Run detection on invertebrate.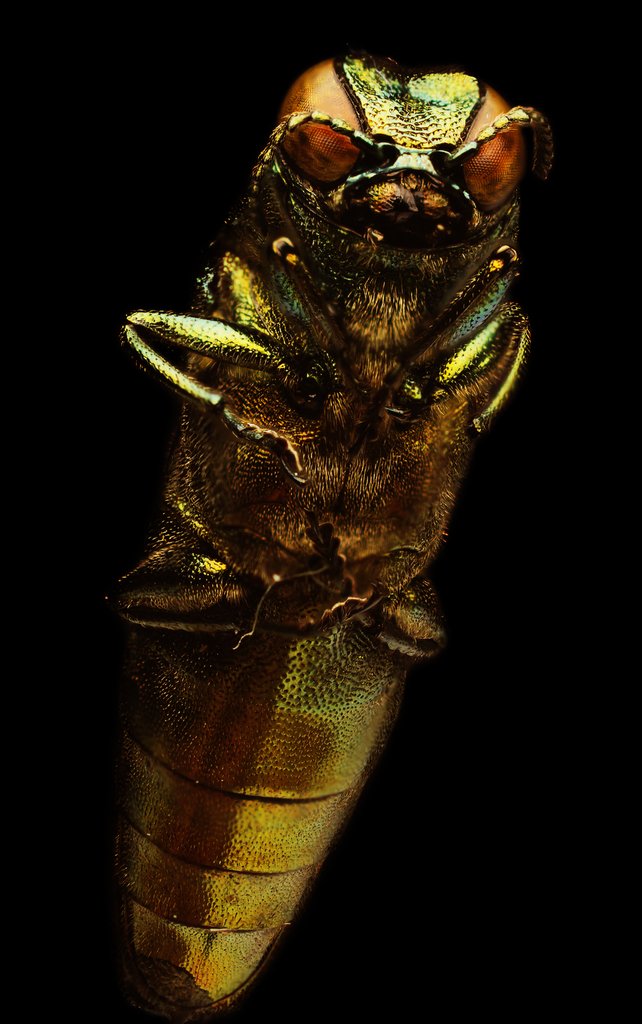
Result: [115, 45, 555, 1023].
